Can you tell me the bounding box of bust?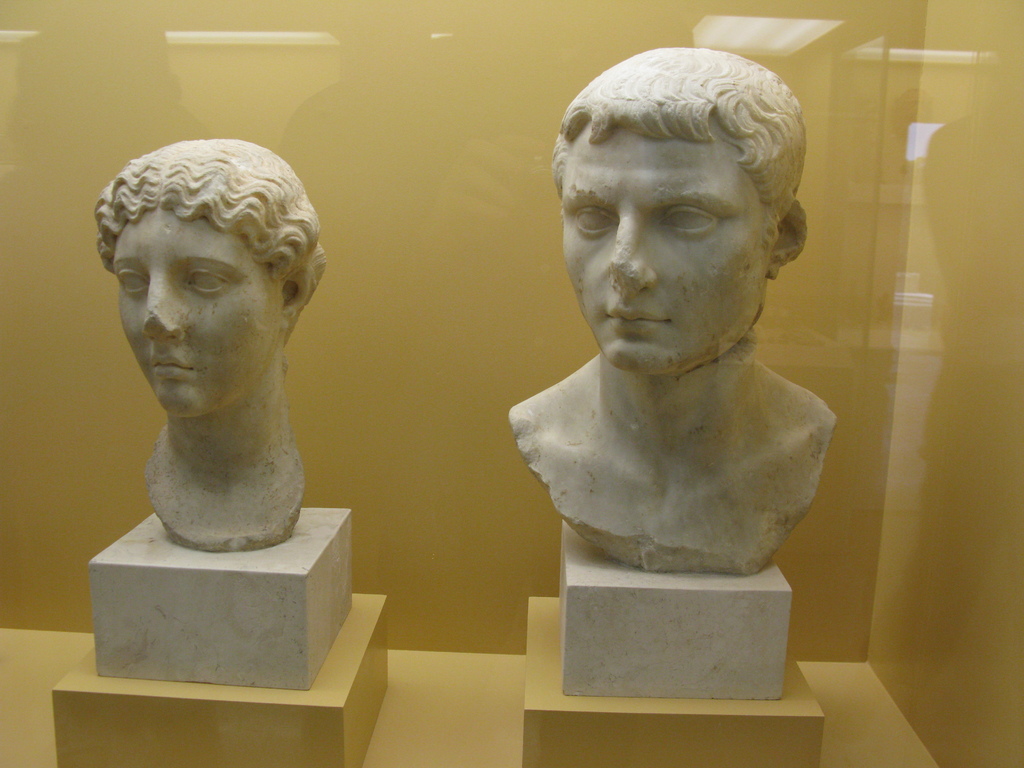
[left=507, top=44, right=838, bottom=579].
